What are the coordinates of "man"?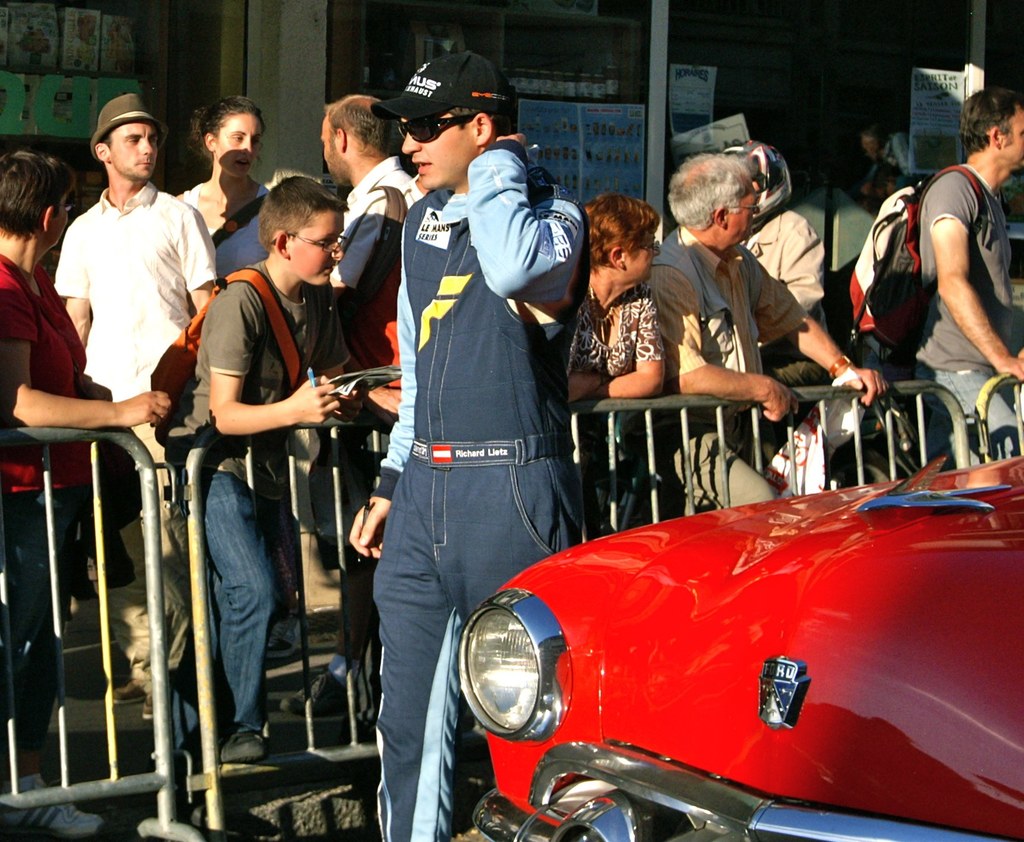
locate(883, 75, 1023, 459).
